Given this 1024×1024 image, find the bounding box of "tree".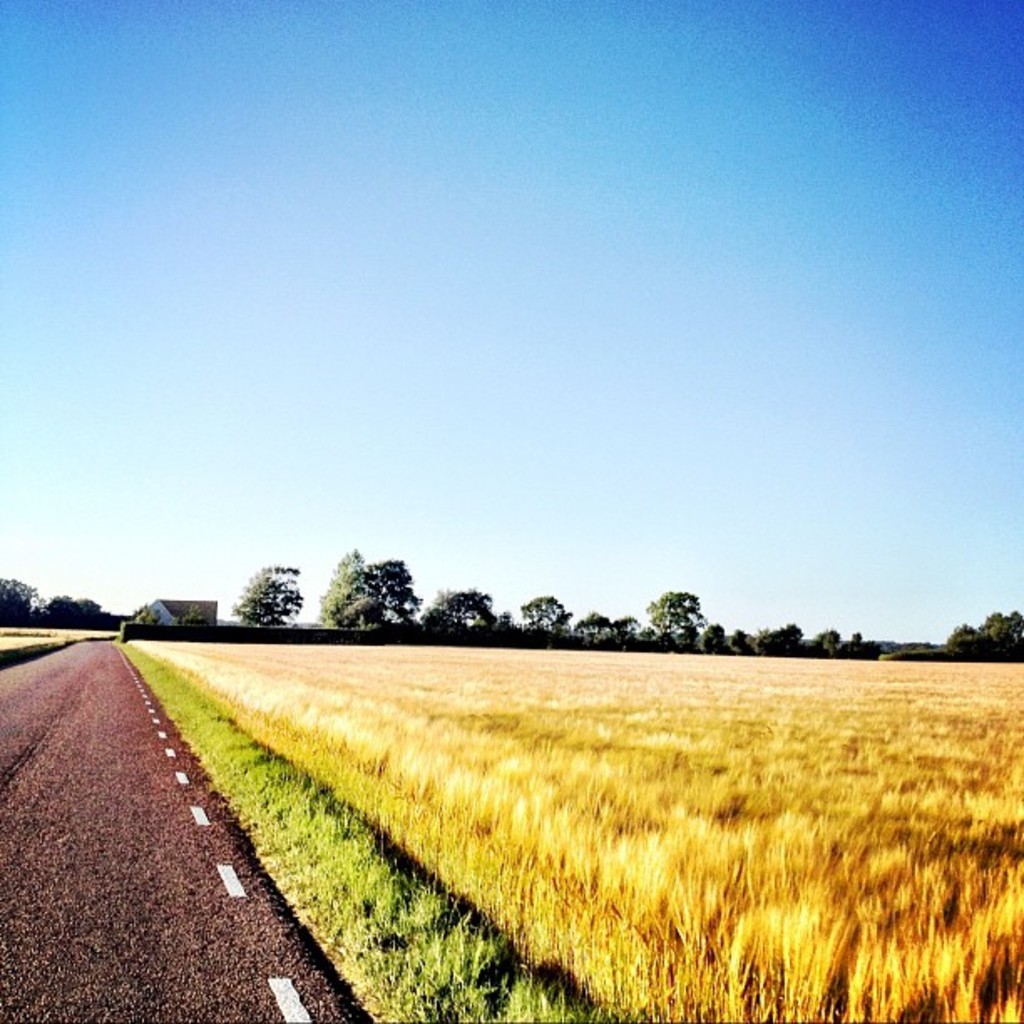
[120, 601, 182, 622].
